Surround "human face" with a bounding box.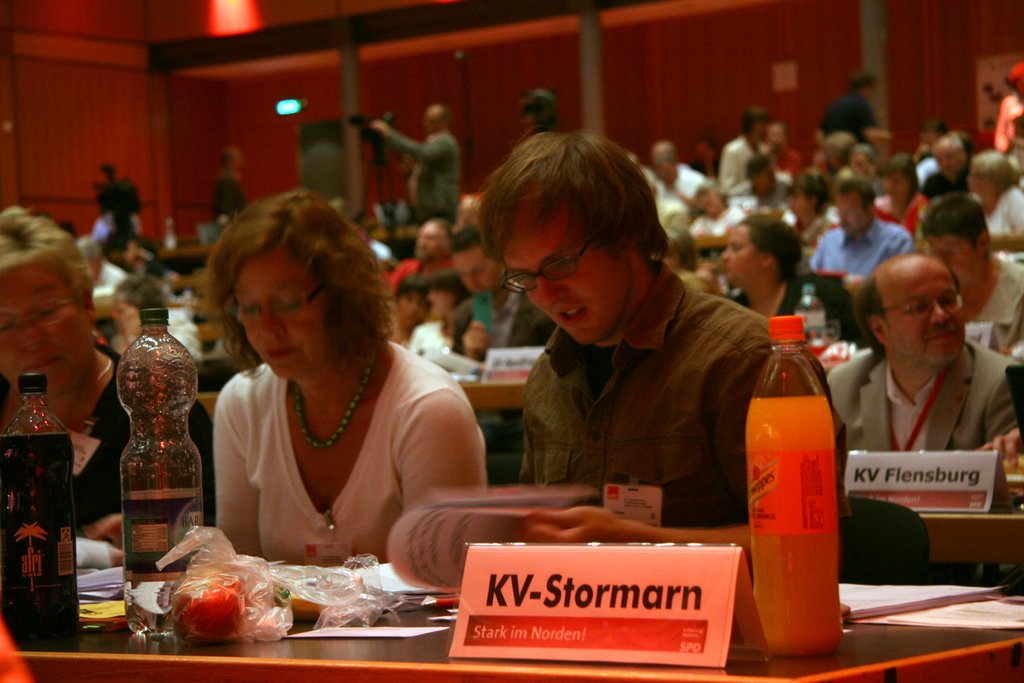
x1=835, y1=185, x2=870, y2=242.
